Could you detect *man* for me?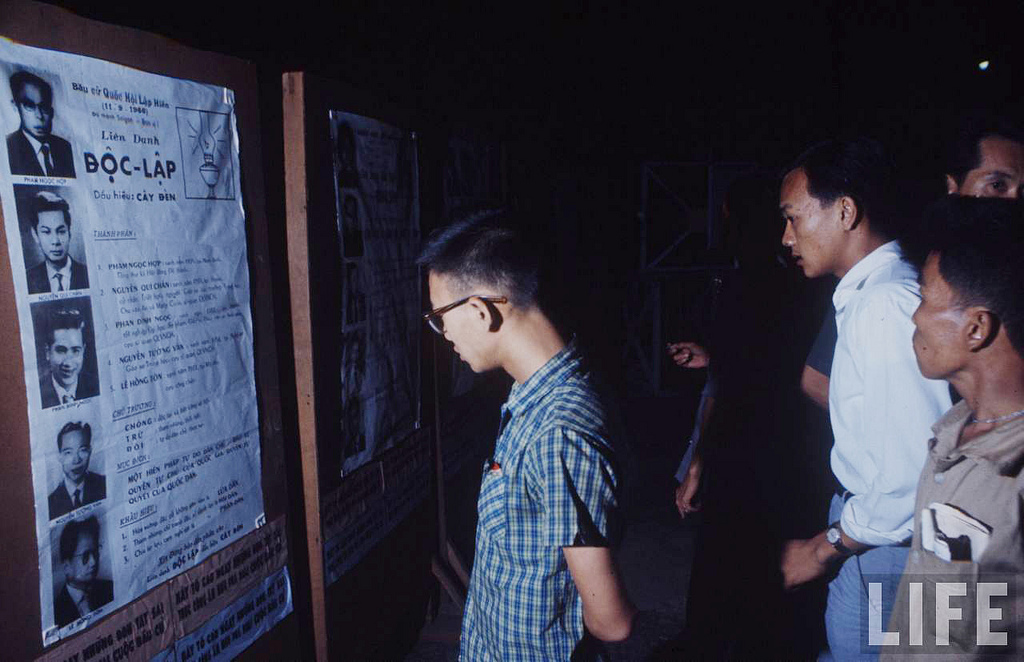
Detection result: [x1=35, y1=305, x2=102, y2=412].
